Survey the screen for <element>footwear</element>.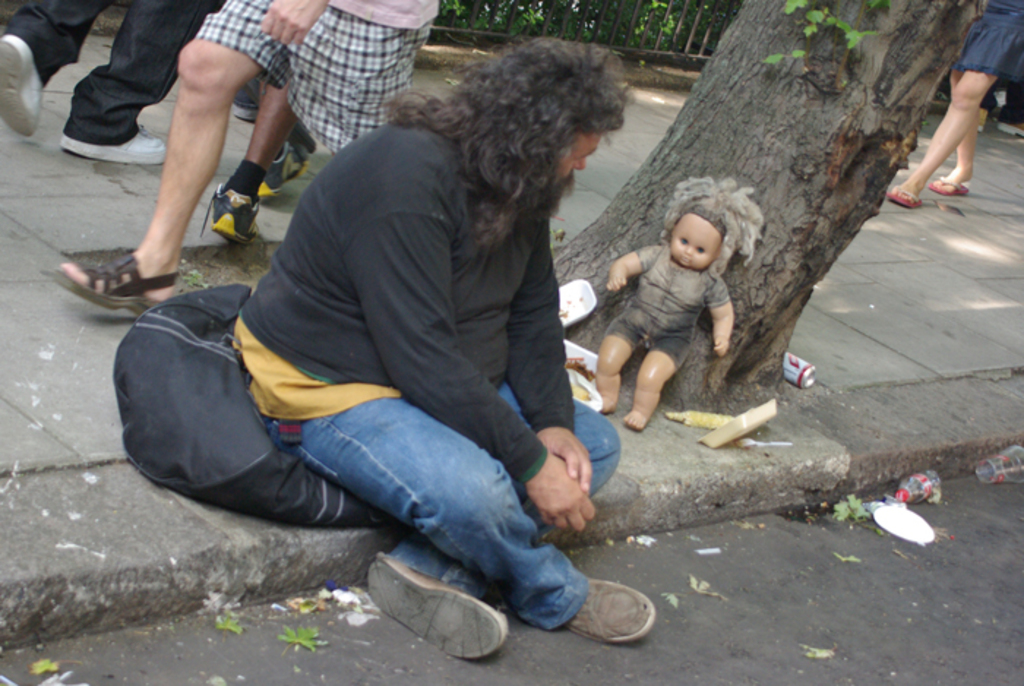
Survey found: <bbox>60, 126, 170, 162</bbox>.
